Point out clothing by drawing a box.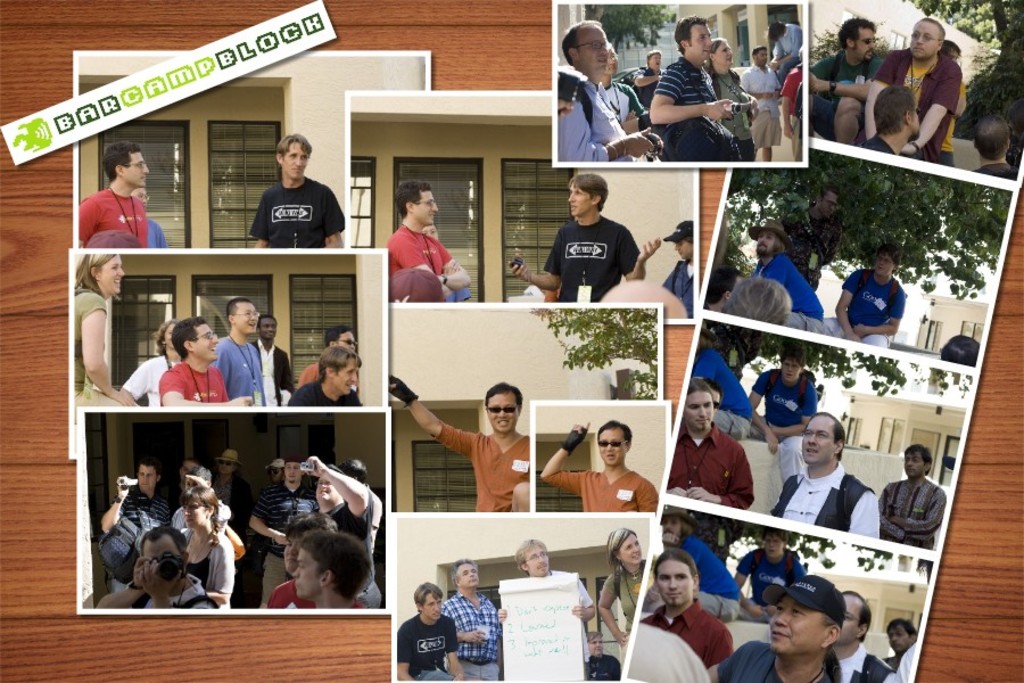
(765,253,829,327).
